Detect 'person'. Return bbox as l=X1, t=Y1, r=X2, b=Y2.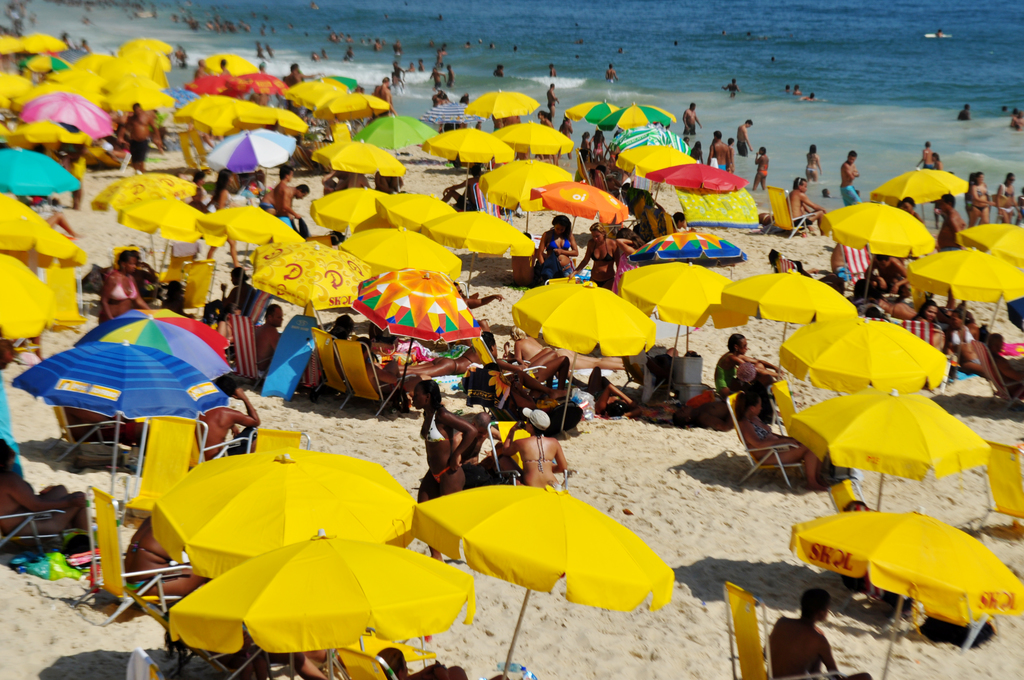
l=216, t=268, r=249, b=319.
